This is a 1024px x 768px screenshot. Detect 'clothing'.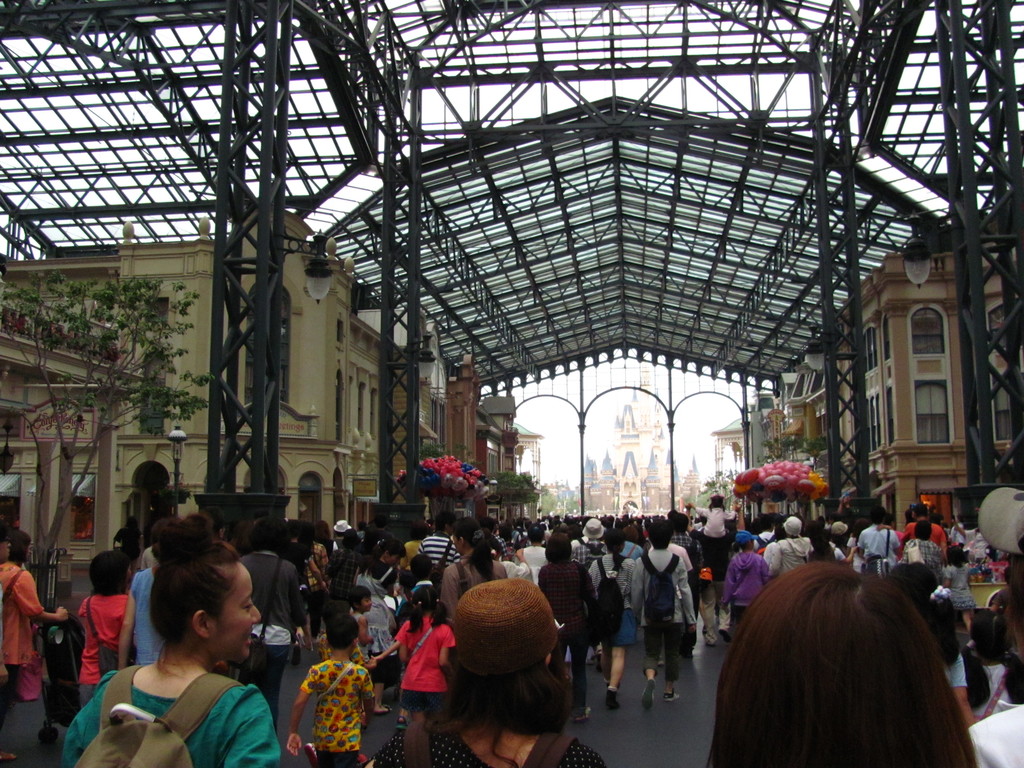
l=943, t=655, r=968, b=687.
